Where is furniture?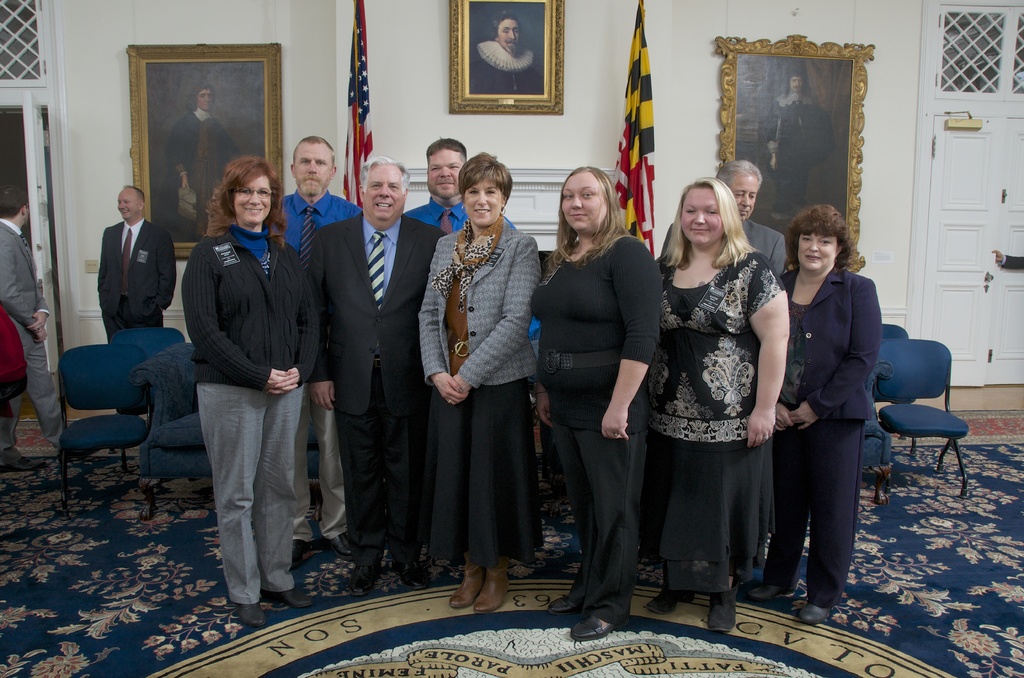
x1=877, y1=339, x2=968, y2=500.
